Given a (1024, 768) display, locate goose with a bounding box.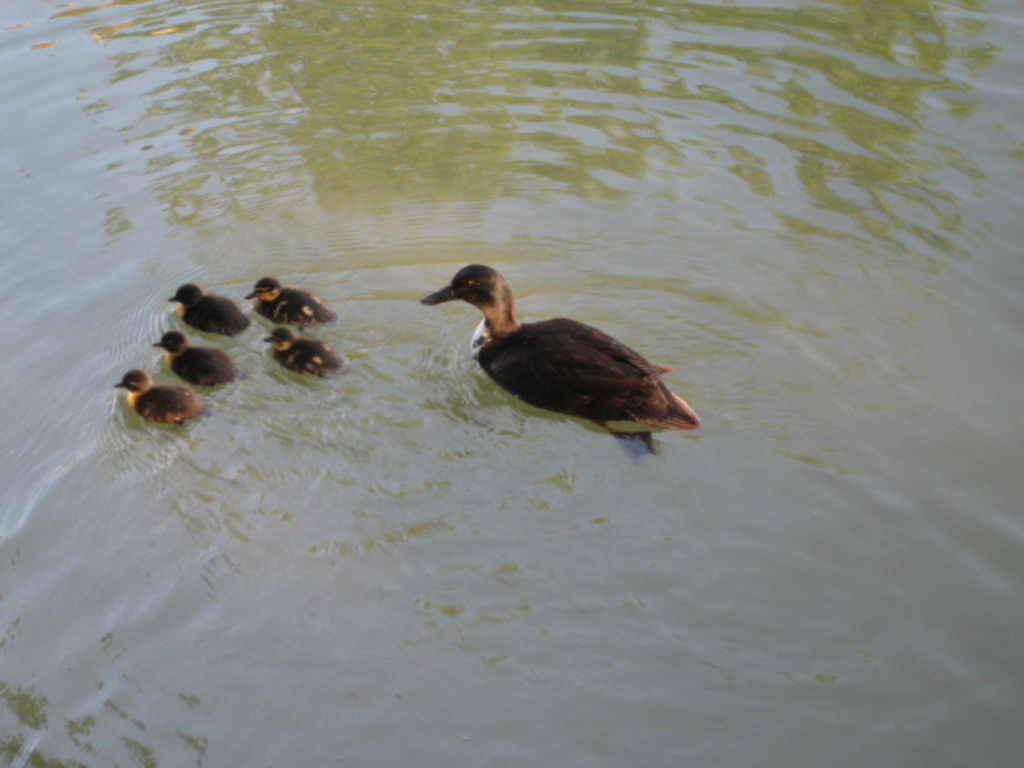
Located: box=[112, 368, 195, 426].
